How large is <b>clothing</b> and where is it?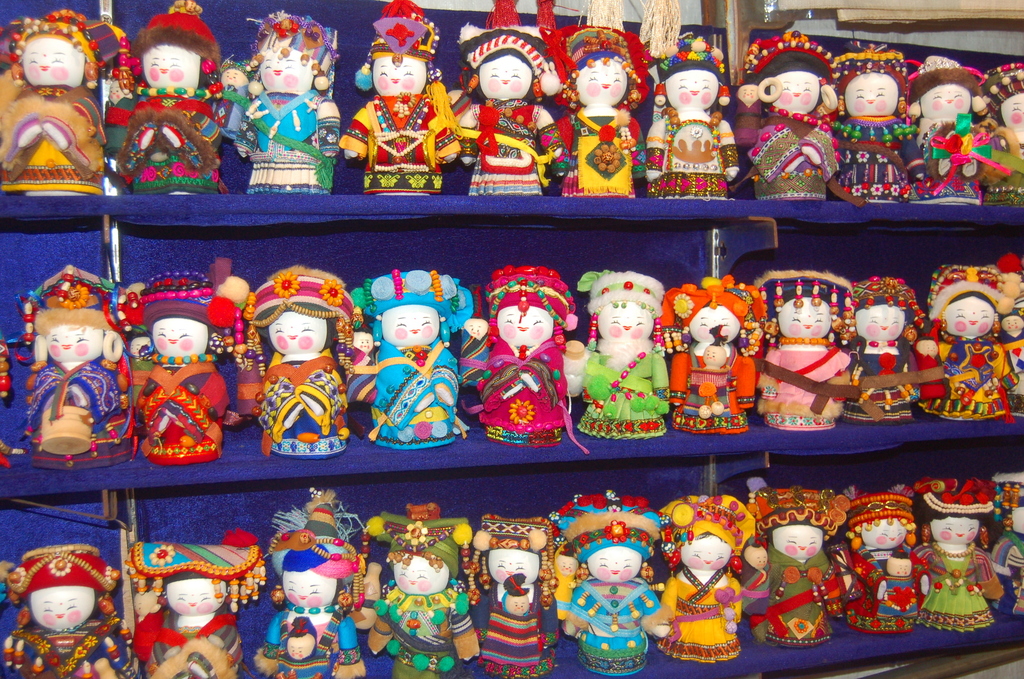
Bounding box: {"x1": 371, "y1": 339, "x2": 455, "y2": 443}.
